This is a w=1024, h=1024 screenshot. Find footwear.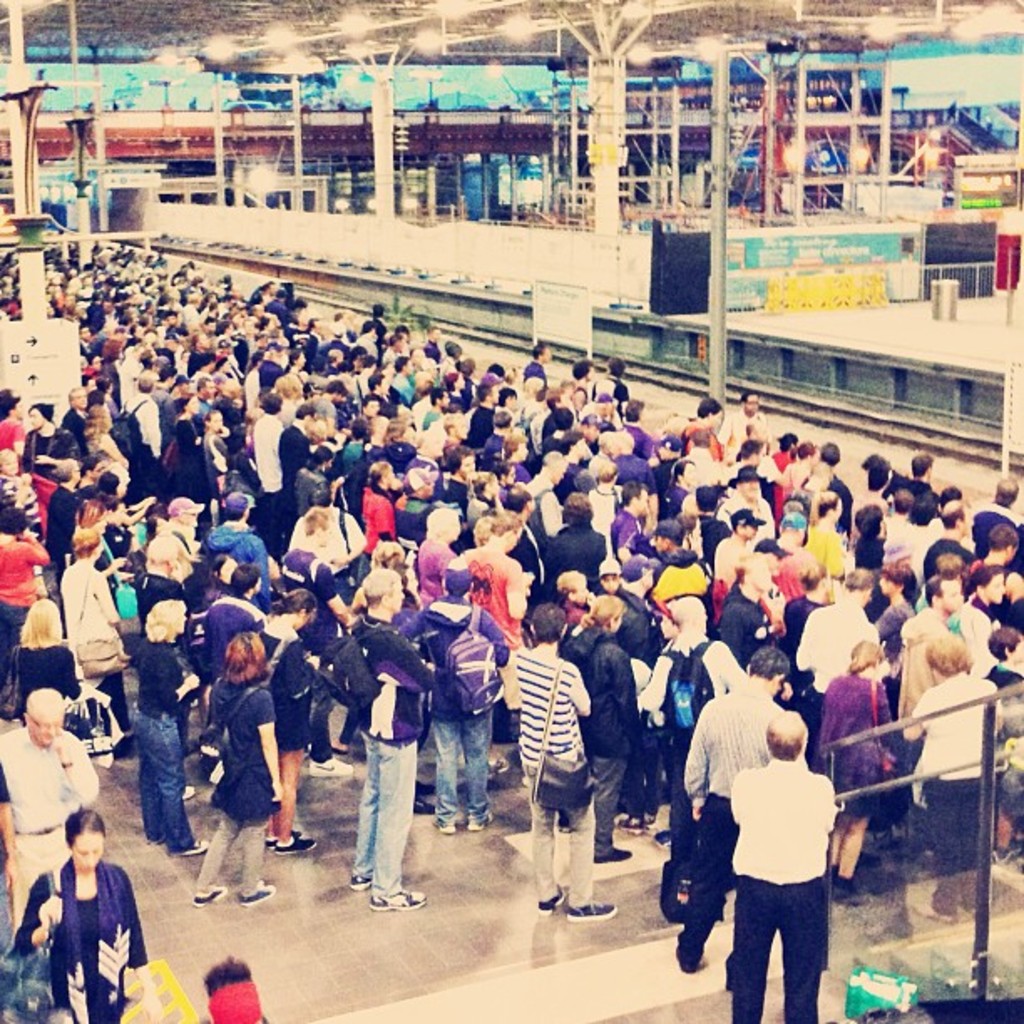
Bounding box: x1=191, y1=887, x2=223, y2=910.
